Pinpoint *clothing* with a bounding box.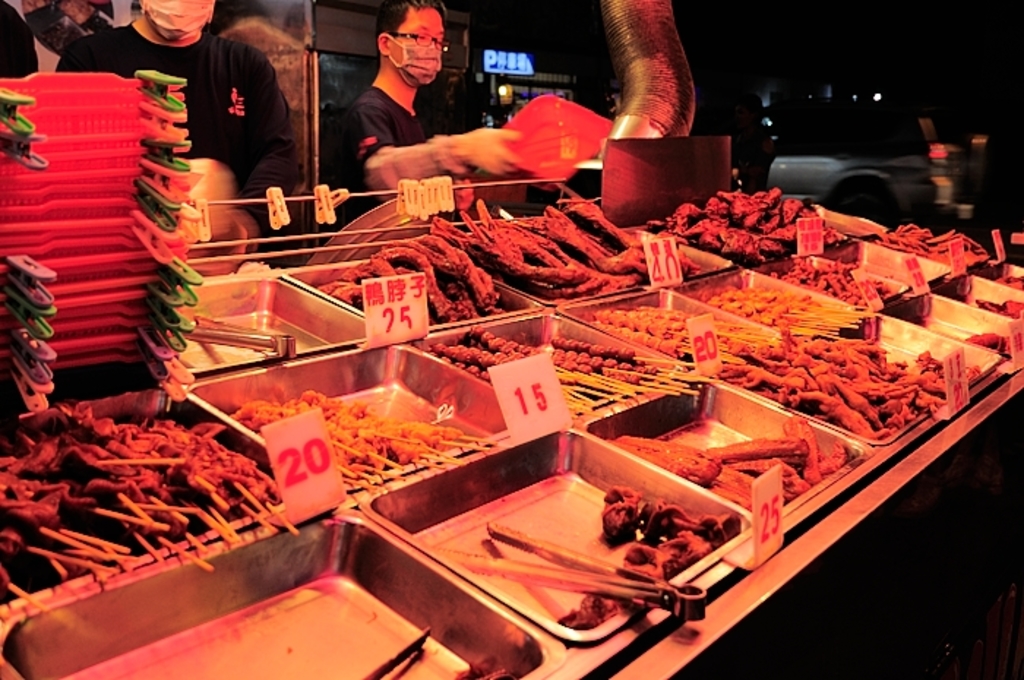
bbox=[336, 75, 456, 211].
